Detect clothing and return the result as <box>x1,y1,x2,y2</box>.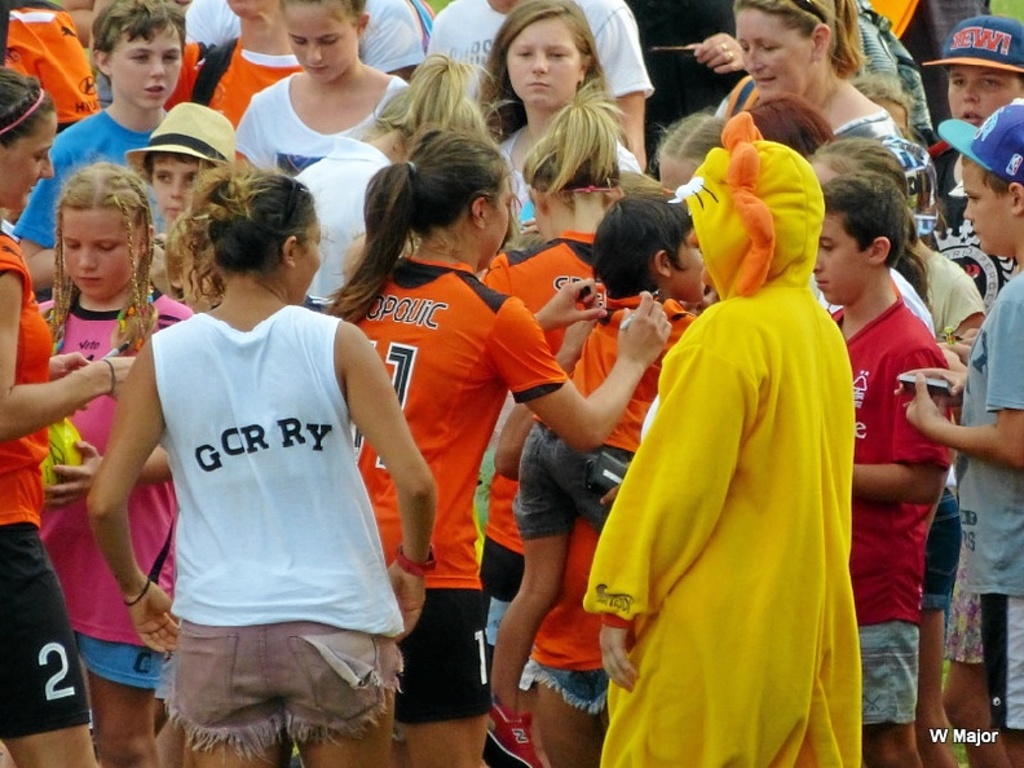
<box>419,0,640,110</box>.
